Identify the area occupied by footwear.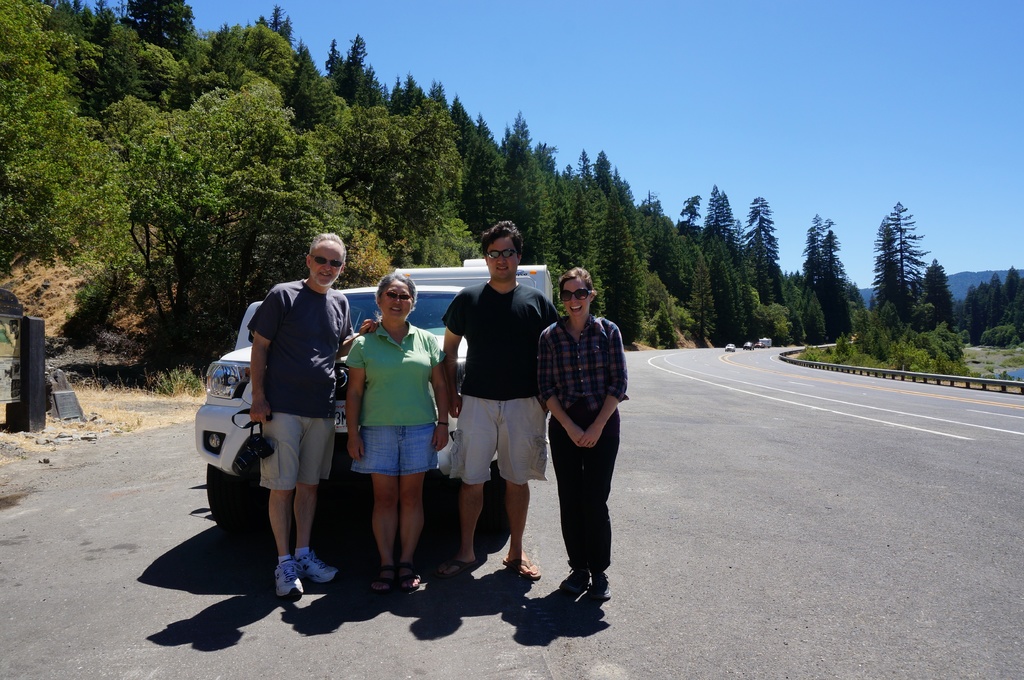
Area: left=558, top=567, right=587, bottom=598.
